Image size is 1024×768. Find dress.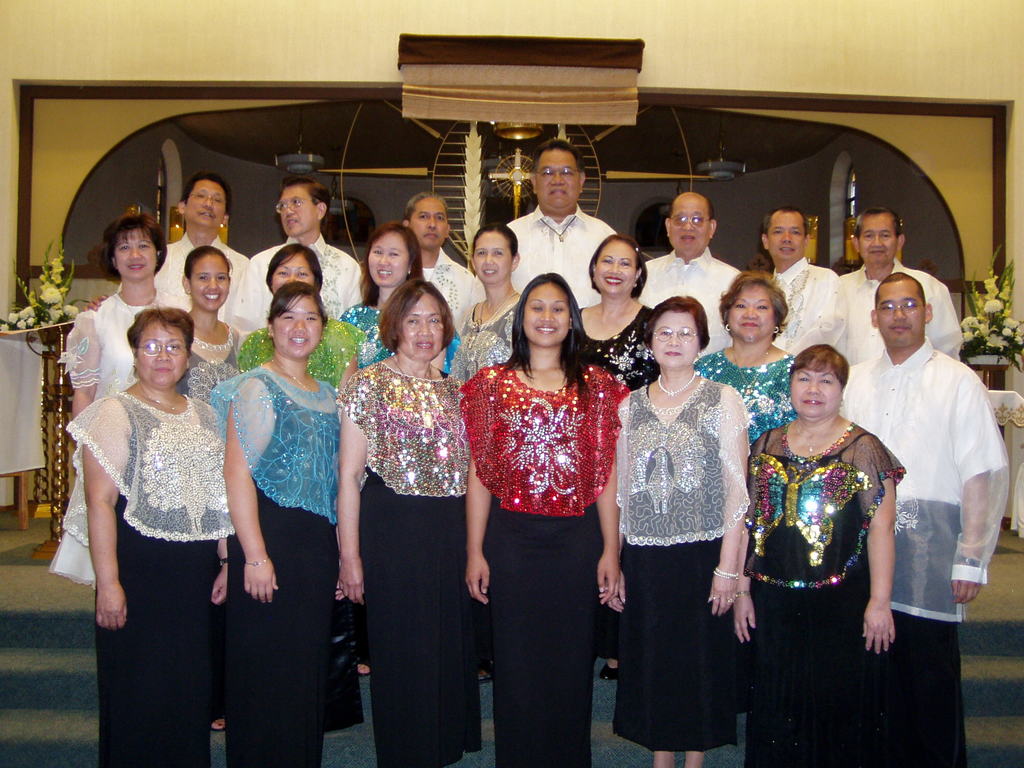
233 321 371 385.
